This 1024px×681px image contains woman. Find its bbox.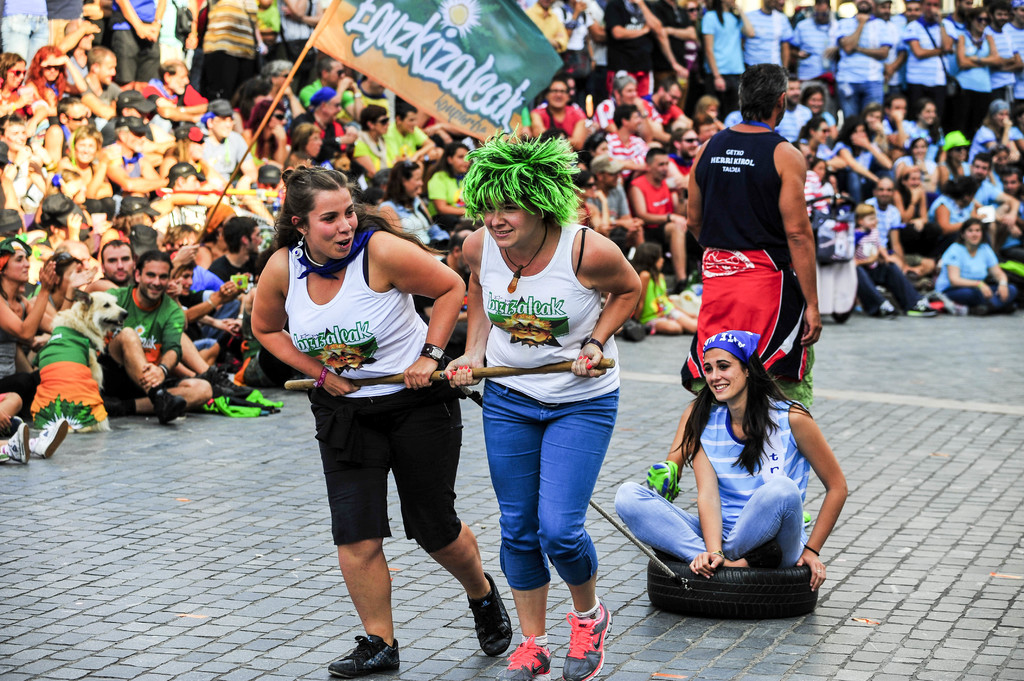
bbox=(805, 90, 833, 130).
